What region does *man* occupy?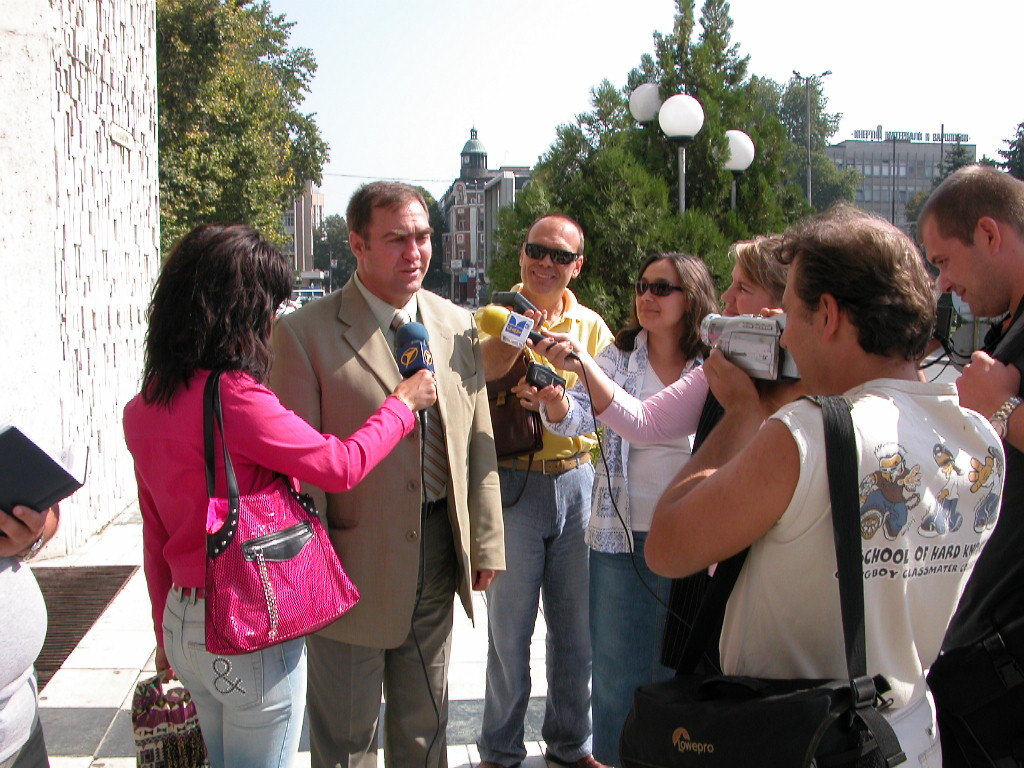
477 213 620 767.
